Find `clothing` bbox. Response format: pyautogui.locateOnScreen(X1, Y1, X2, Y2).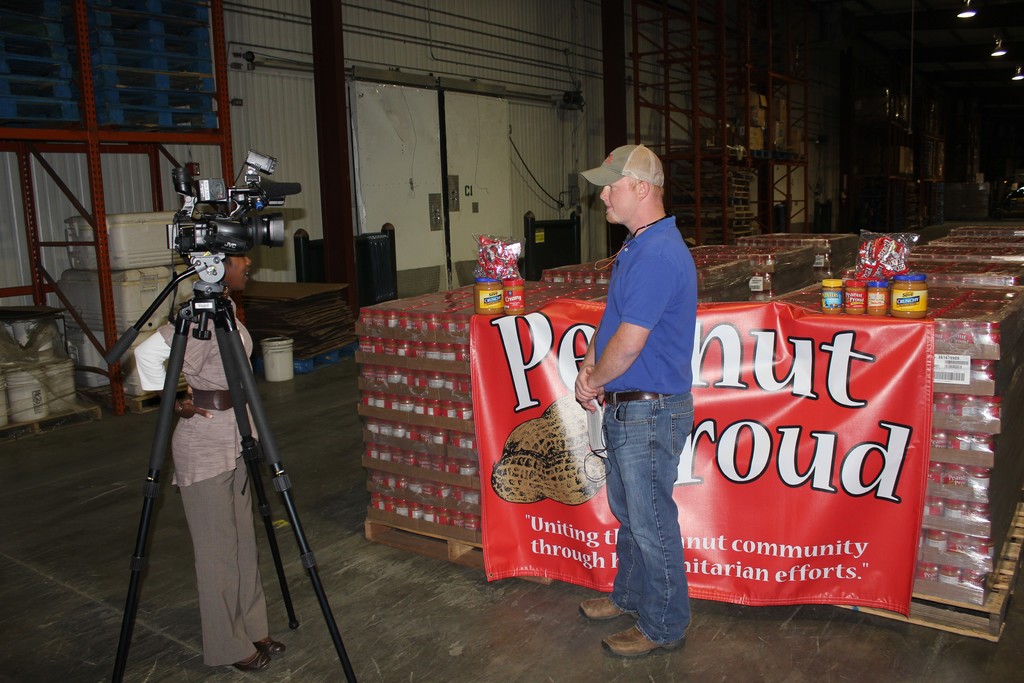
pyautogui.locateOnScreen(595, 195, 708, 640).
